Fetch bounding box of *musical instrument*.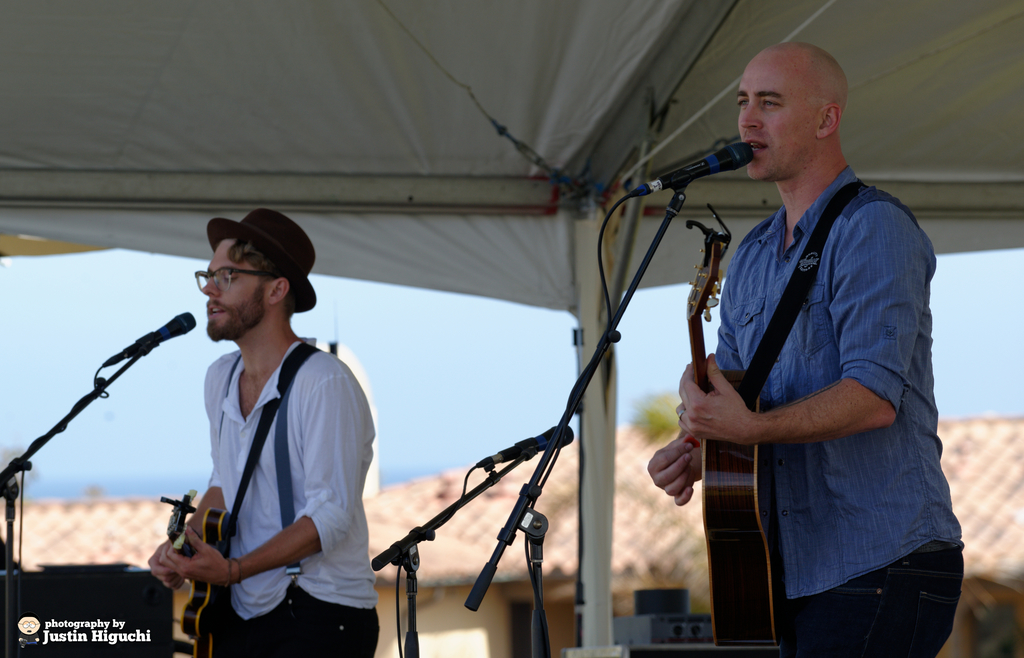
Bbox: 676 192 787 657.
